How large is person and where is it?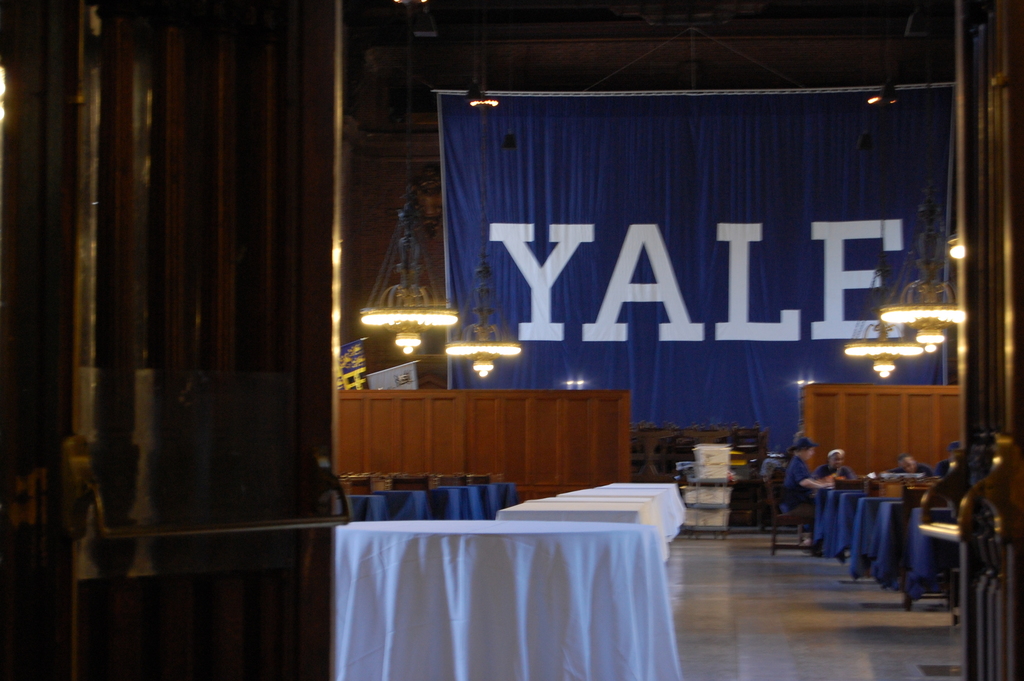
Bounding box: box=[883, 454, 934, 477].
